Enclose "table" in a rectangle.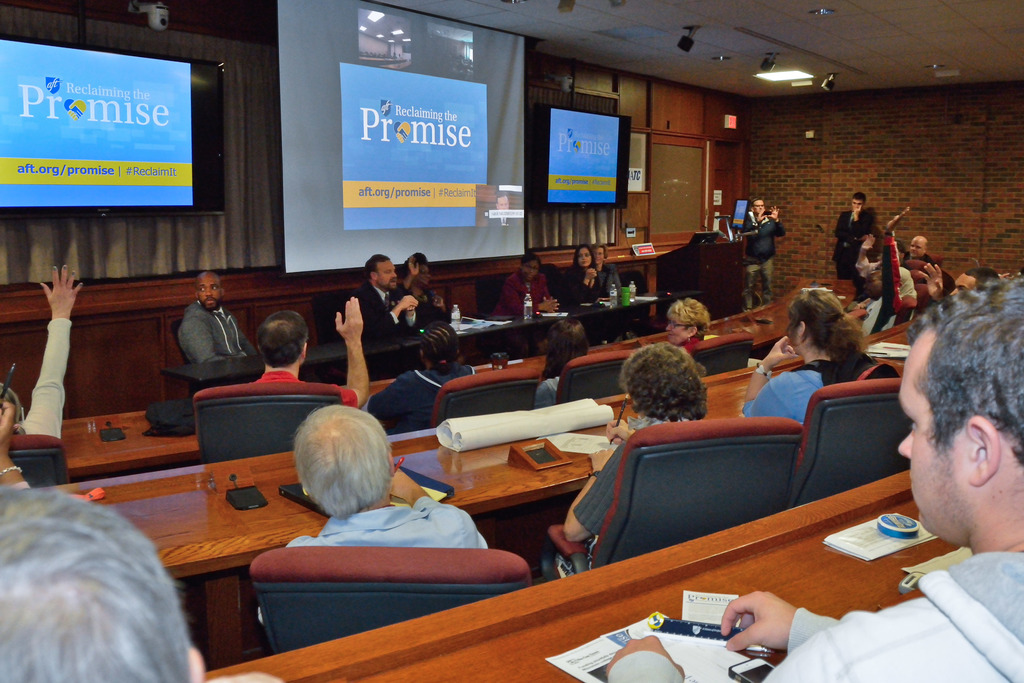
Rect(659, 241, 745, 320).
